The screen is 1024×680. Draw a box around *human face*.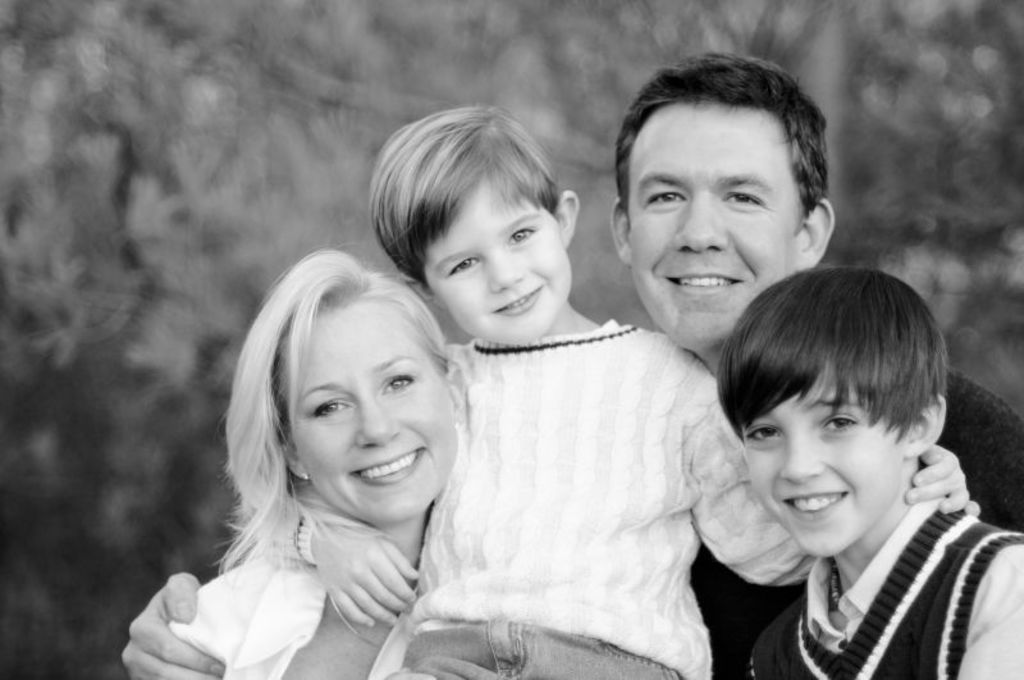
region(410, 168, 572, 344).
